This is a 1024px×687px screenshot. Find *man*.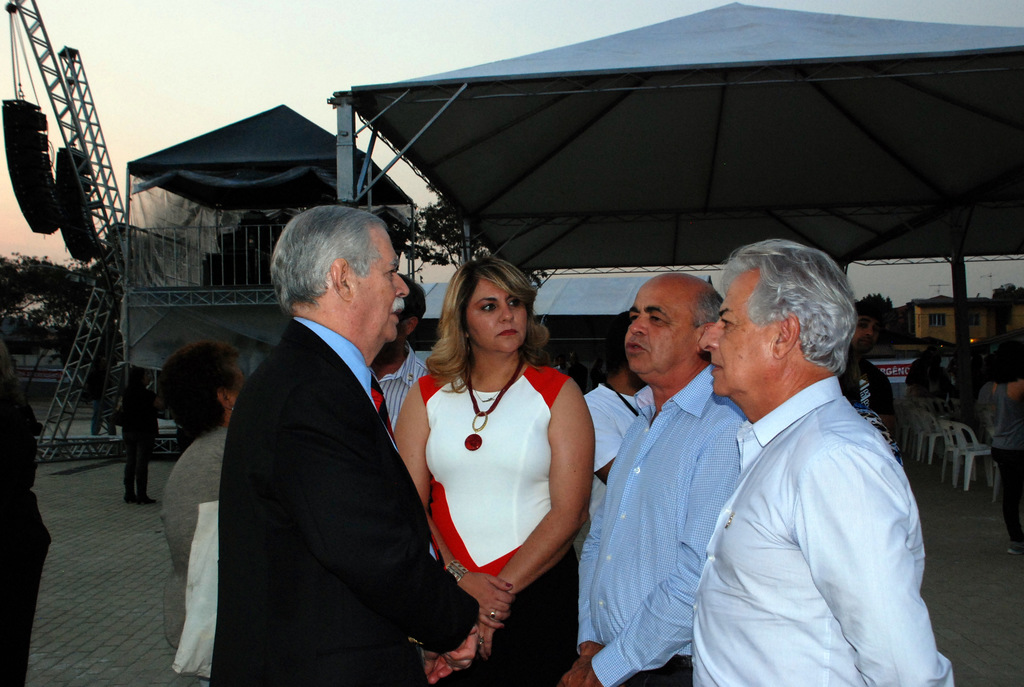
Bounding box: bbox=(206, 204, 490, 686).
